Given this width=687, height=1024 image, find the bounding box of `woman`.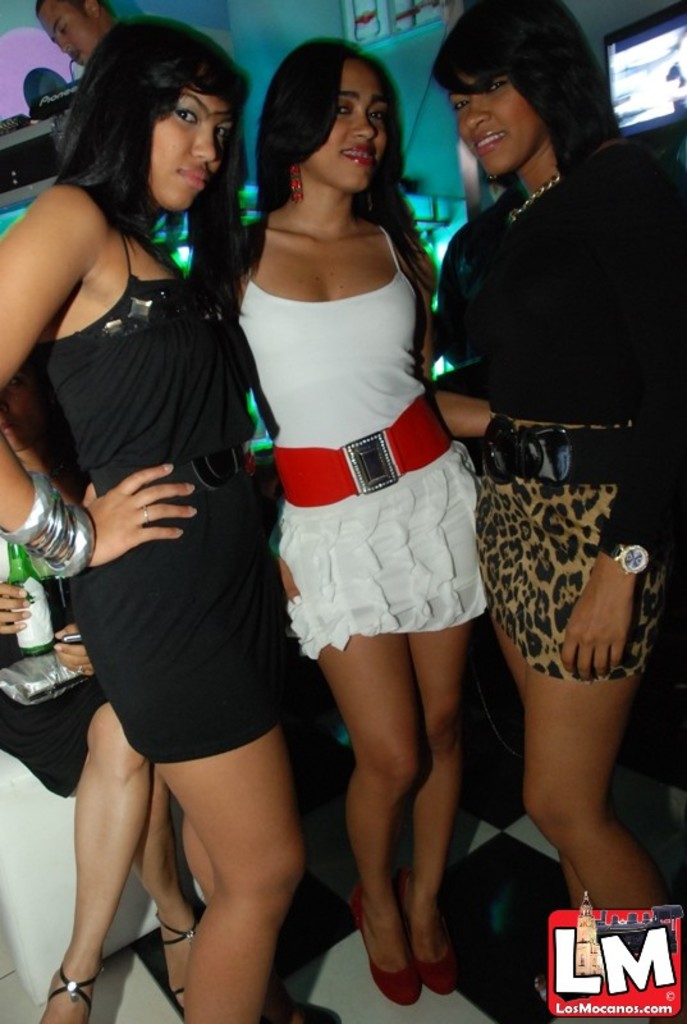
(left=0, top=20, right=255, bottom=1023).
